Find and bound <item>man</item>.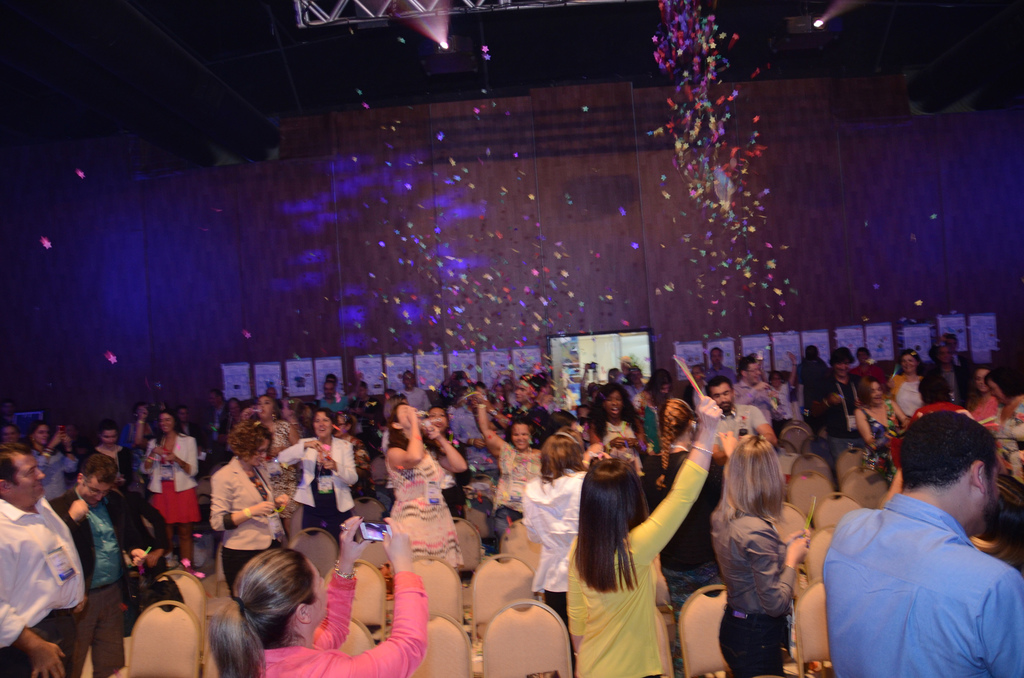
Bound: <box>729,354,787,424</box>.
